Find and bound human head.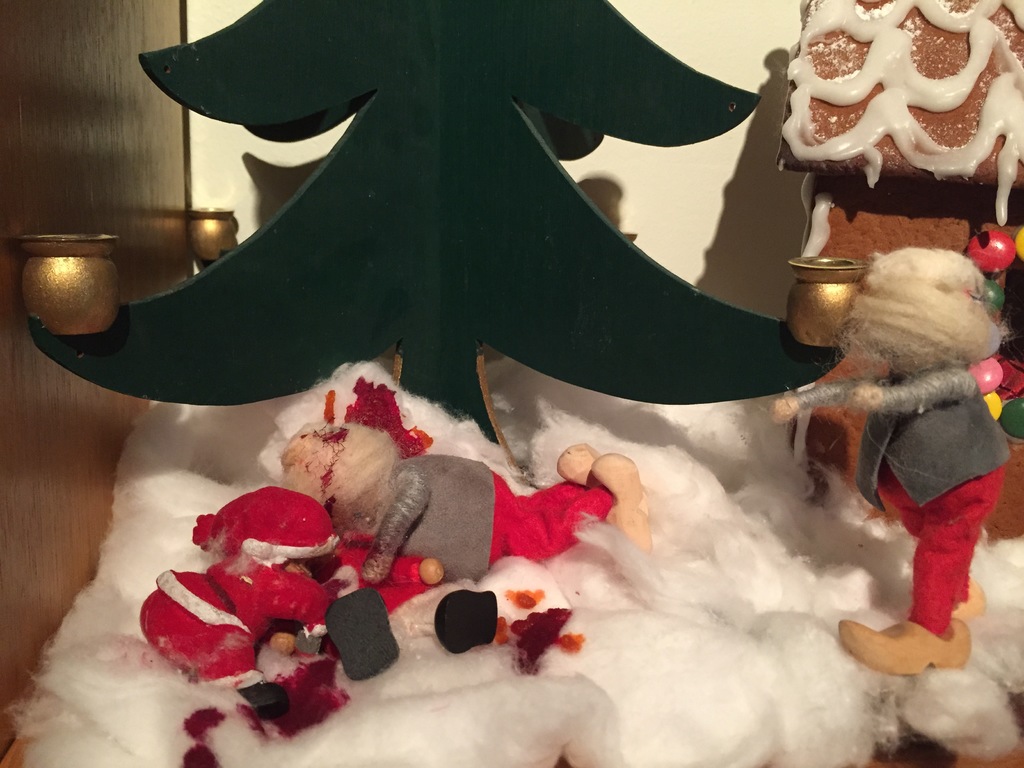
Bound: [left=243, top=490, right=332, bottom=575].
